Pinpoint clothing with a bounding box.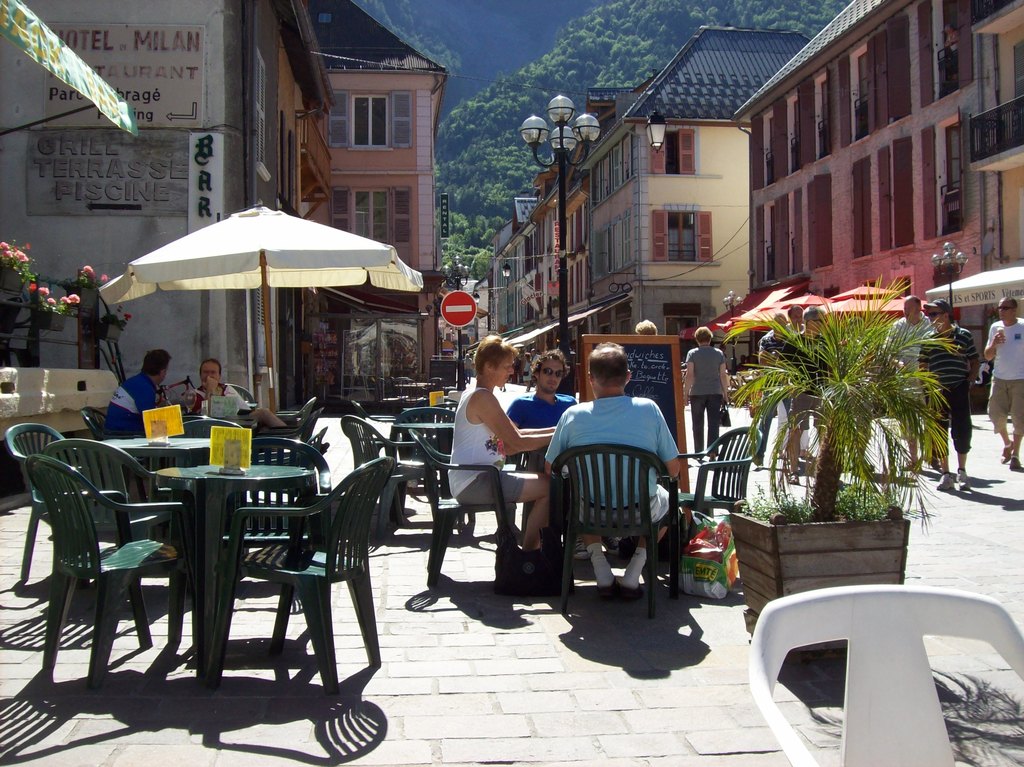
pyautogui.locateOnScreen(886, 315, 941, 406).
